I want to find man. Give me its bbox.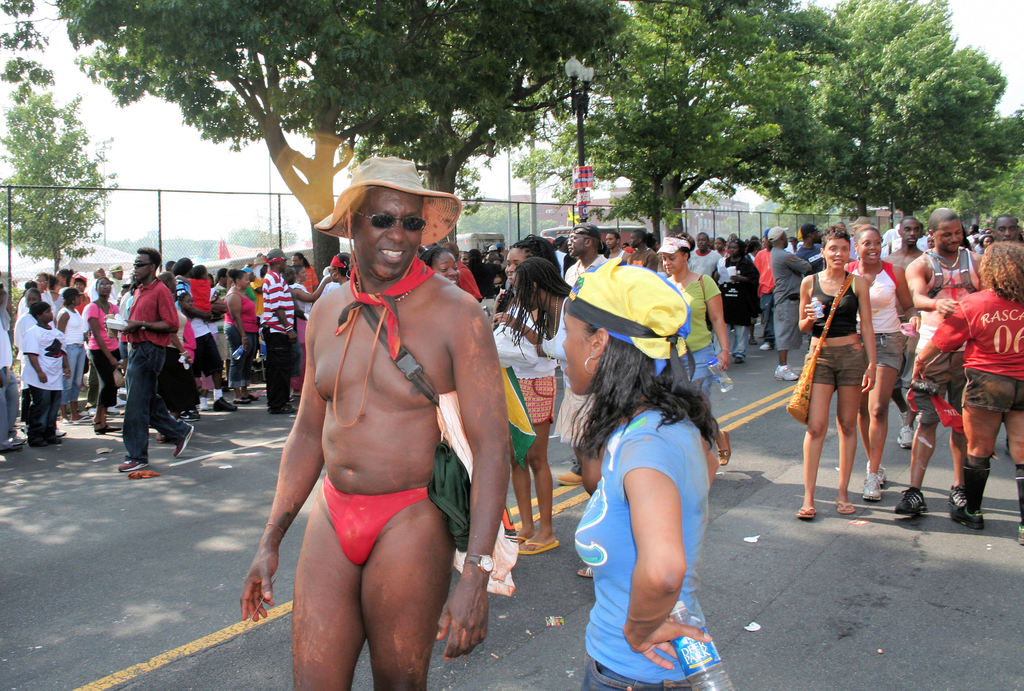
605 234 625 263.
